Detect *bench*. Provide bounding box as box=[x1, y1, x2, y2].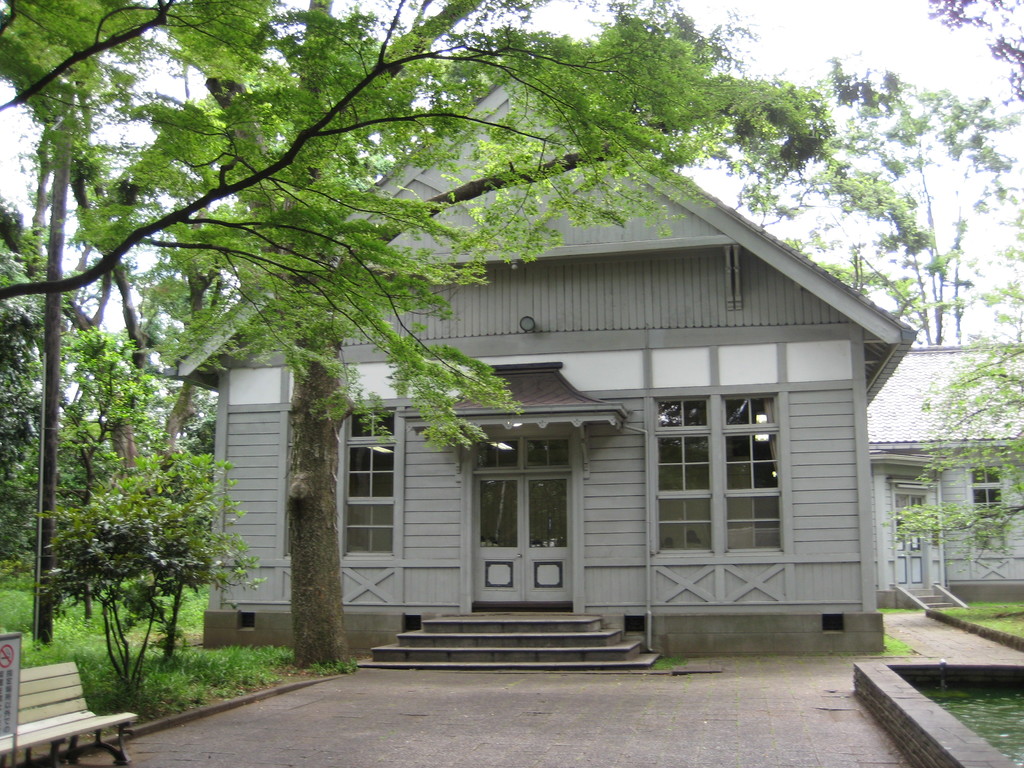
box=[0, 662, 136, 765].
